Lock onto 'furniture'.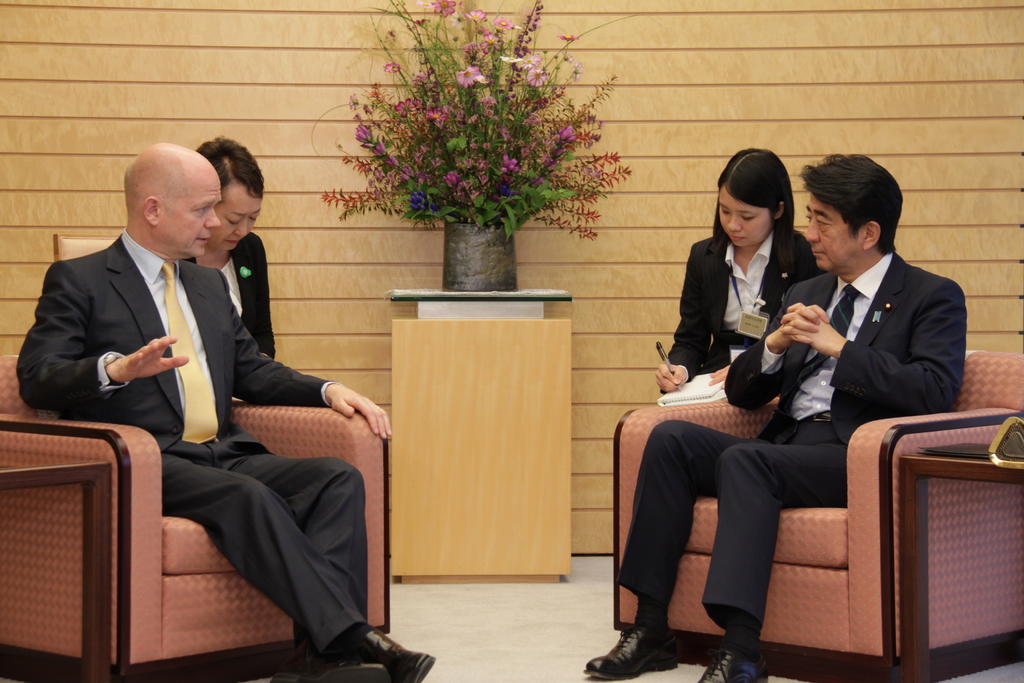
Locked: (x1=899, y1=440, x2=1023, y2=682).
